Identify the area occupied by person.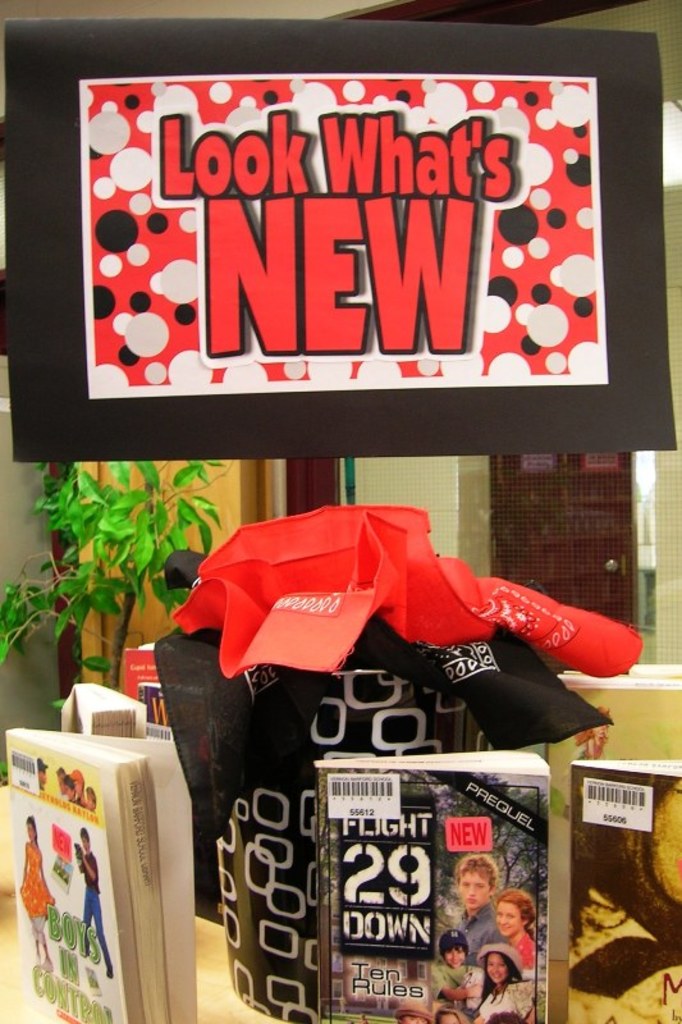
Area: rect(431, 925, 486, 1014).
